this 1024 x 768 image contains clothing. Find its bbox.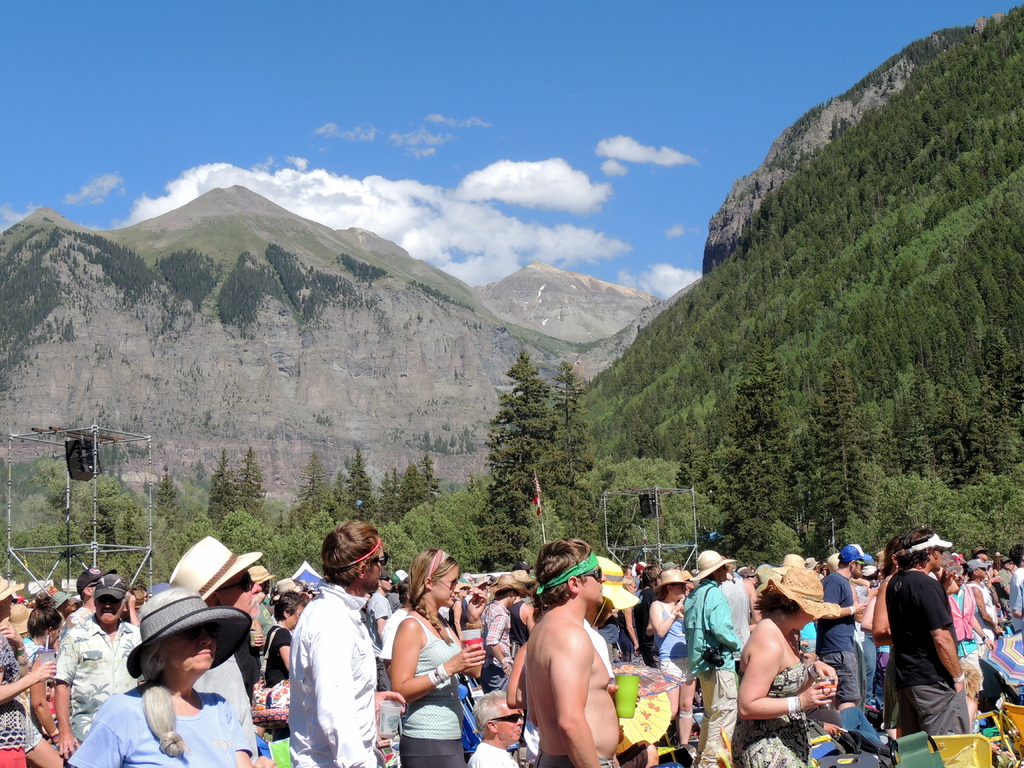
select_region(0, 625, 52, 760).
